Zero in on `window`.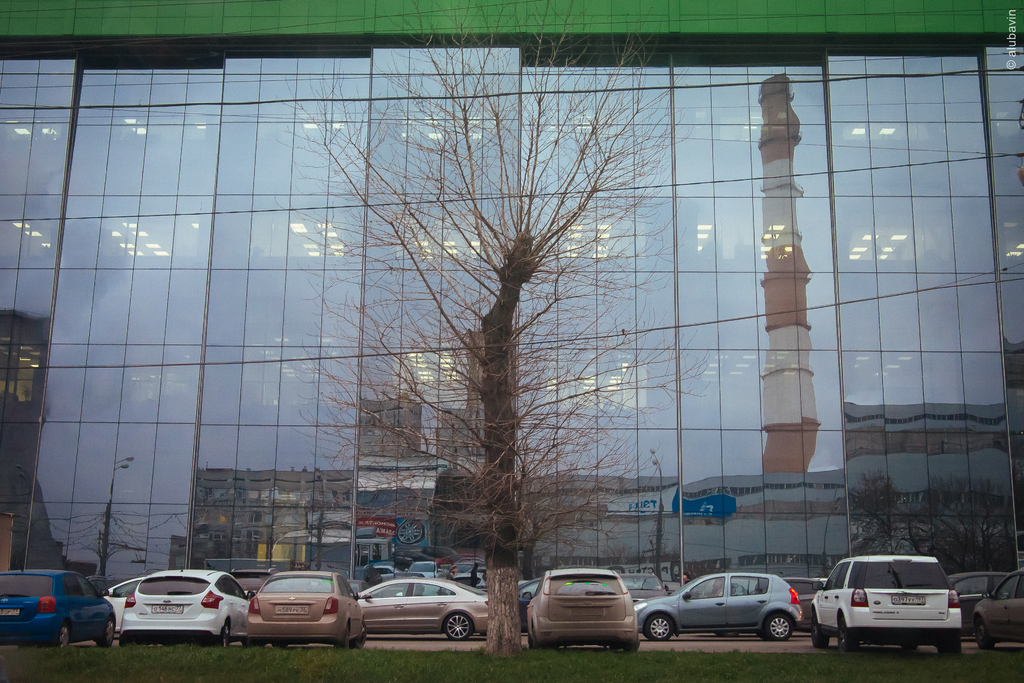
Zeroed in: crop(213, 575, 245, 598).
